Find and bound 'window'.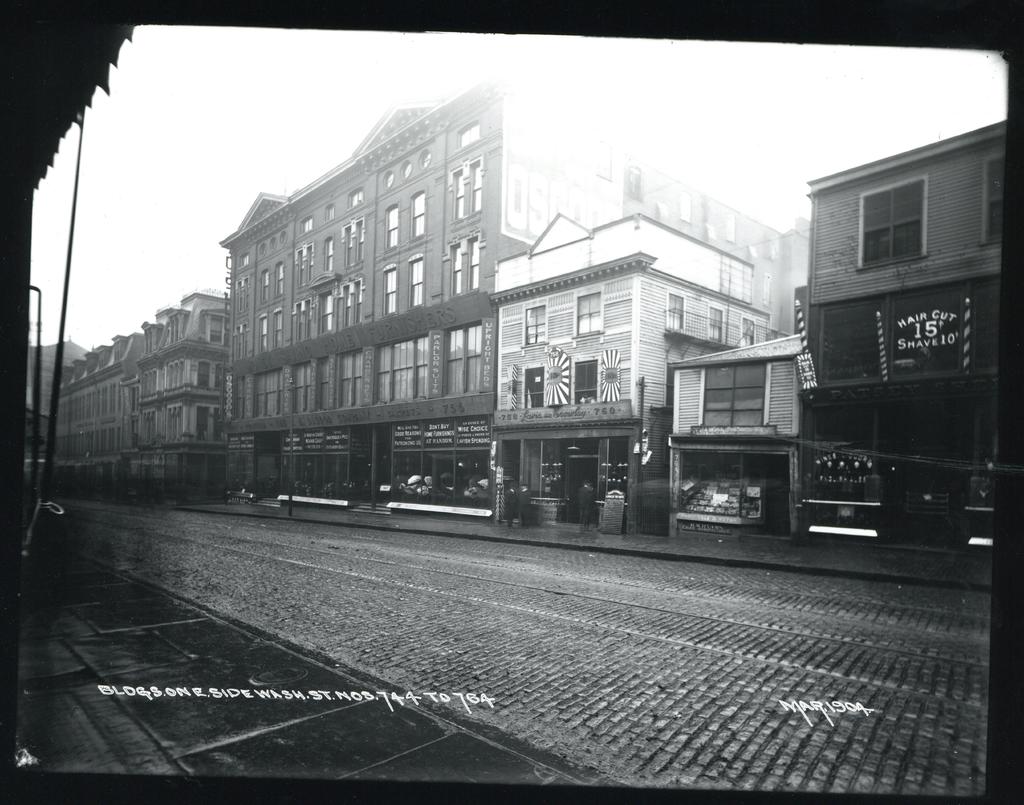
Bound: pyautogui.locateOnScreen(454, 121, 481, 146).
